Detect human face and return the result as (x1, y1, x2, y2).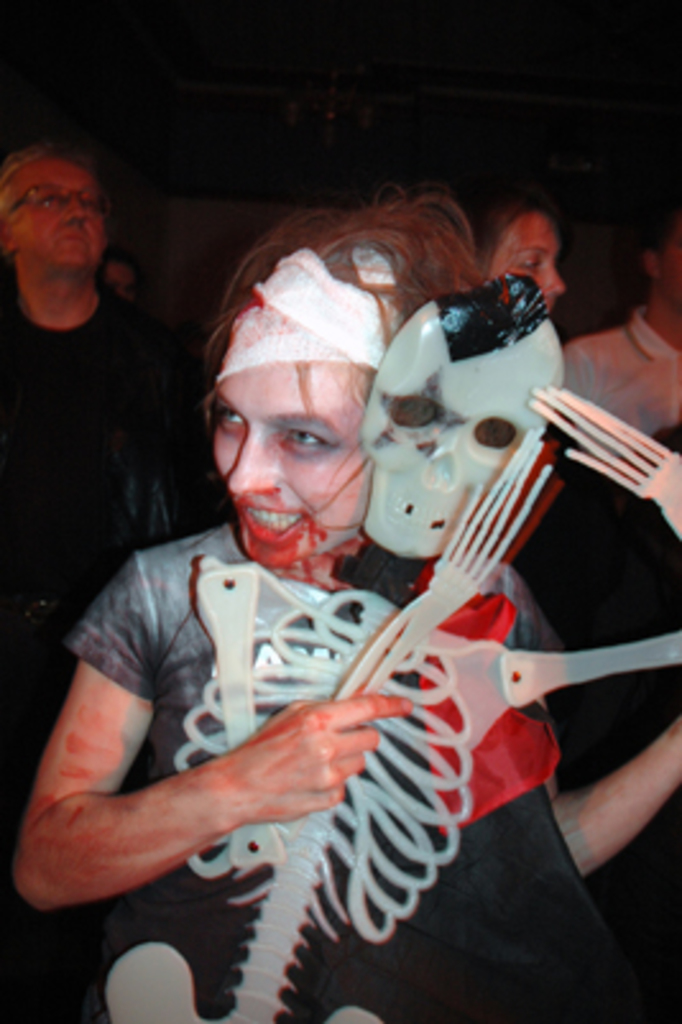
(488, 209, 567, 314).
